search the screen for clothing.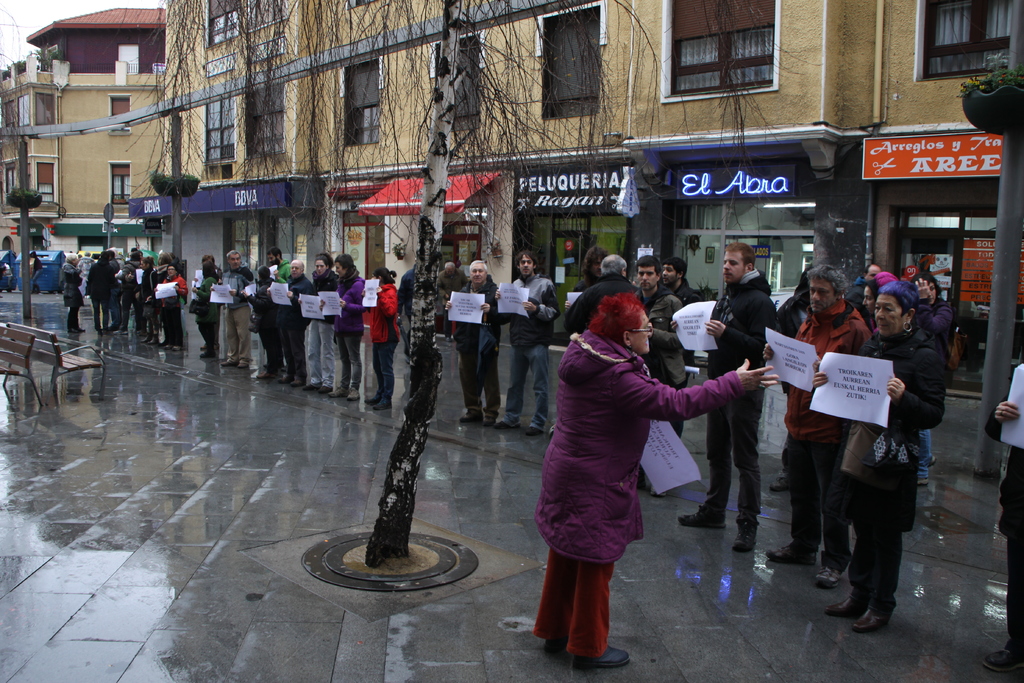
Found at Rect(33, 257, 47, 291).
